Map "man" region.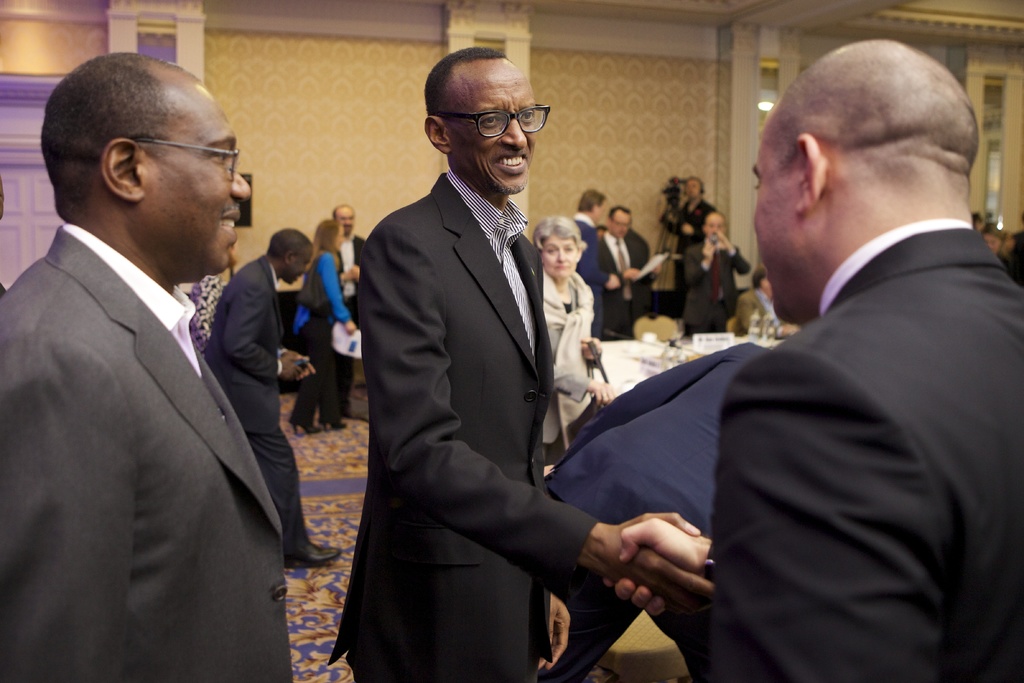
Mapped to (x1=331, y1=206, x2=366, y2=315).
